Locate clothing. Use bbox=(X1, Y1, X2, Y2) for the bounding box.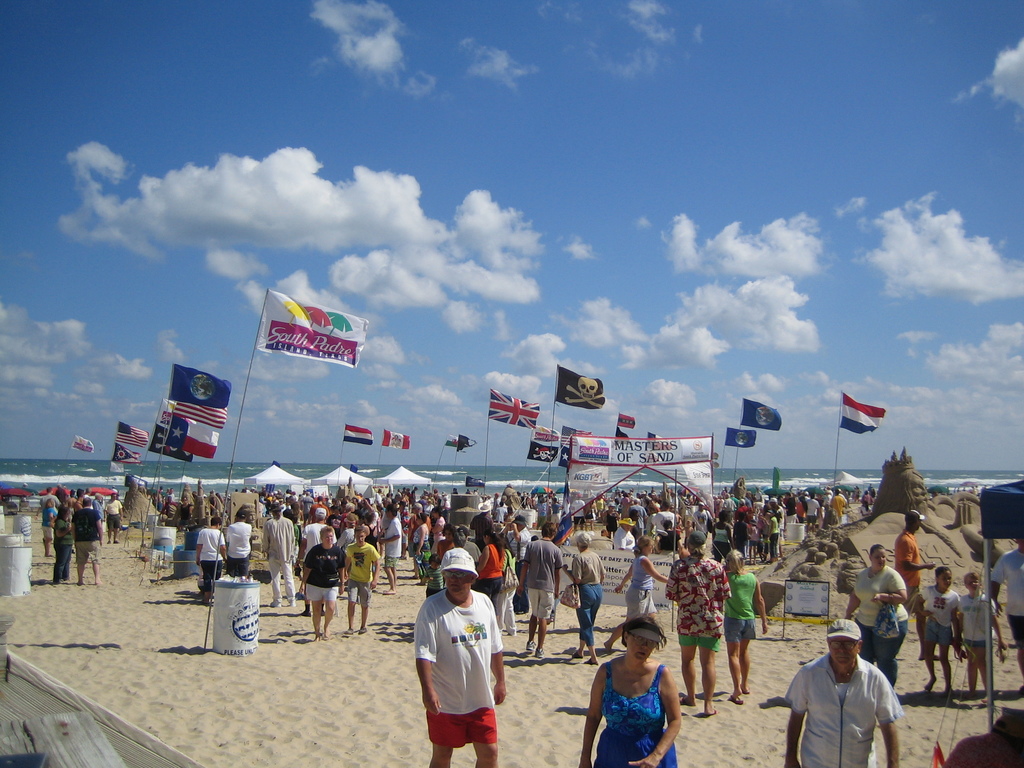
bbox=(346, 541, 380, 609).
